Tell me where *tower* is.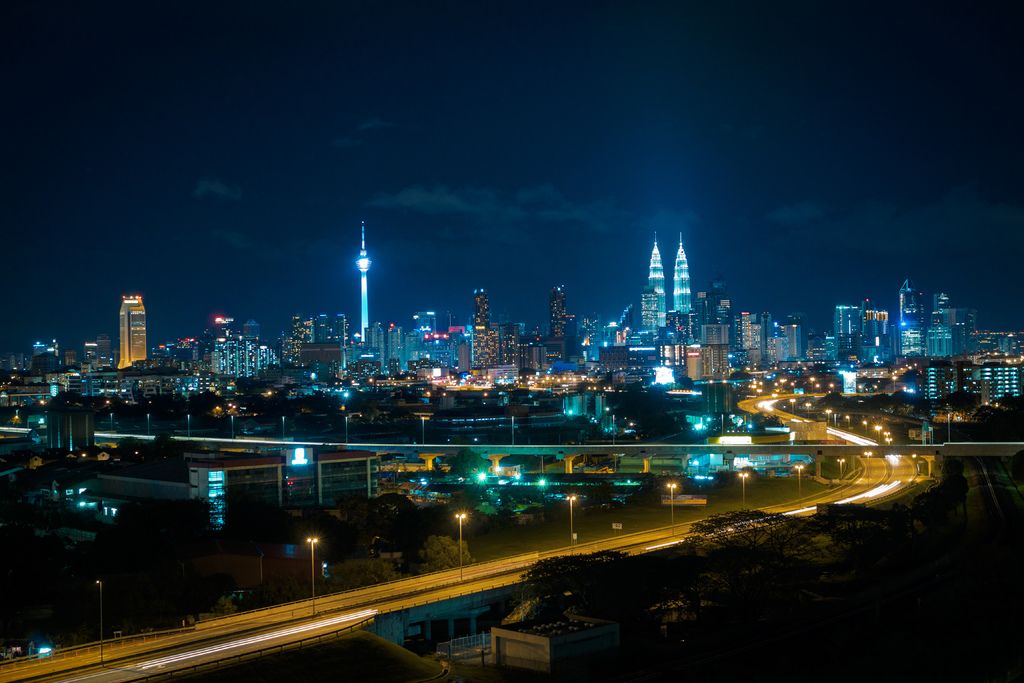
*tower* is at 640:288:656:325.
